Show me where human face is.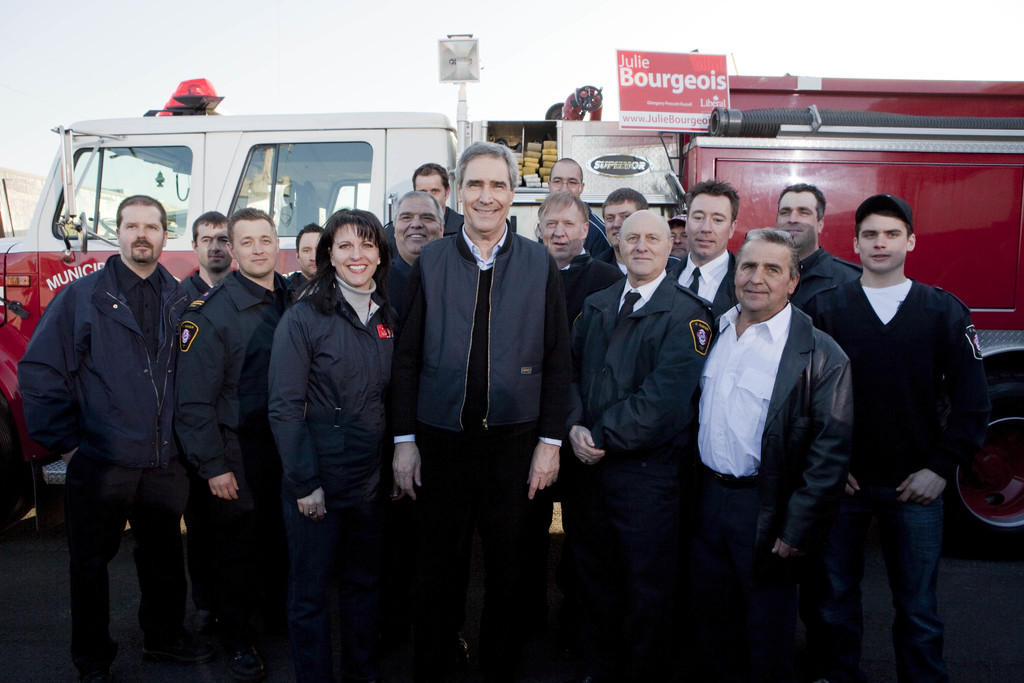
human face is at 333, 226, 379, 288.
